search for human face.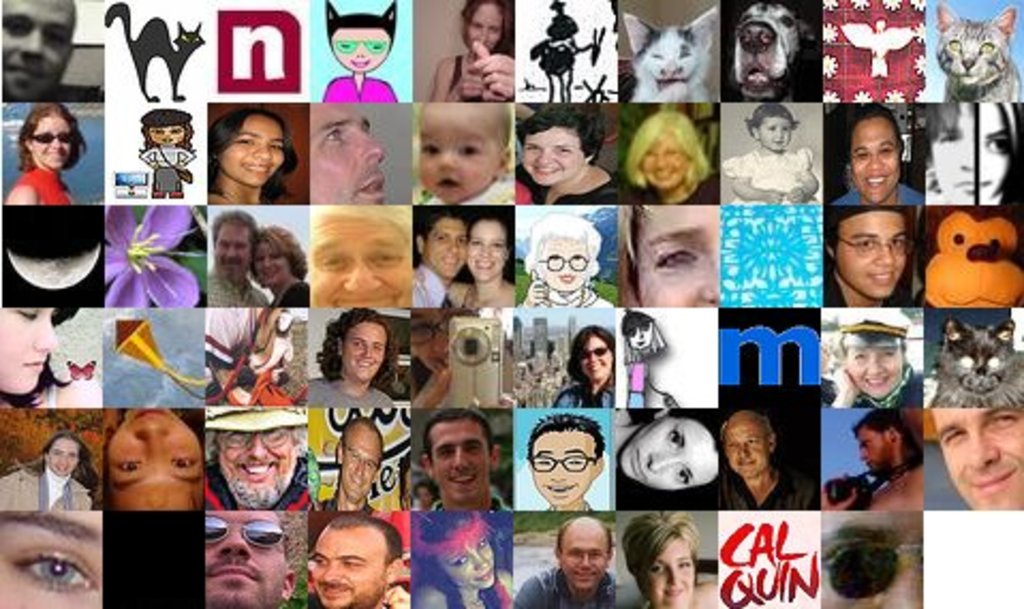
Found at x1=847 y1=115 x2=894 y2=197.
